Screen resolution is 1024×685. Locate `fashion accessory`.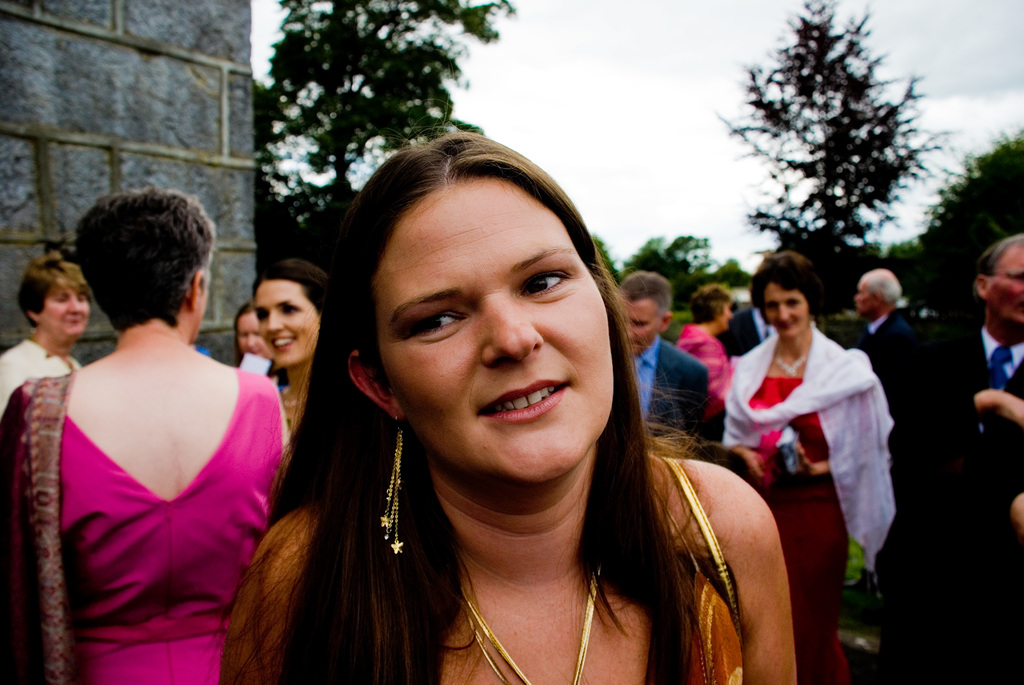
crop(372, 424, 404, 552).
